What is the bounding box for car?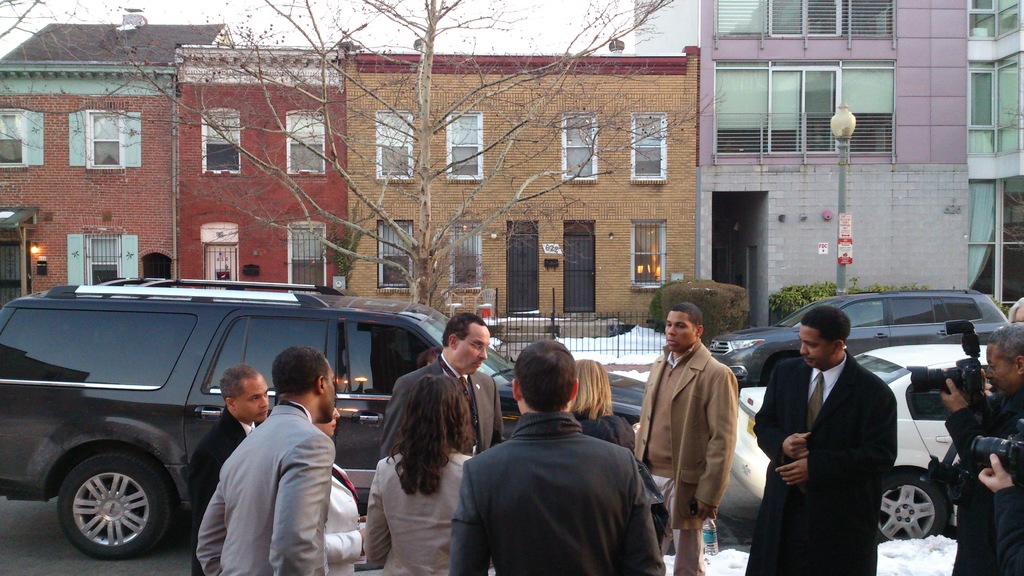
detection(3, 282, 649, 558).
